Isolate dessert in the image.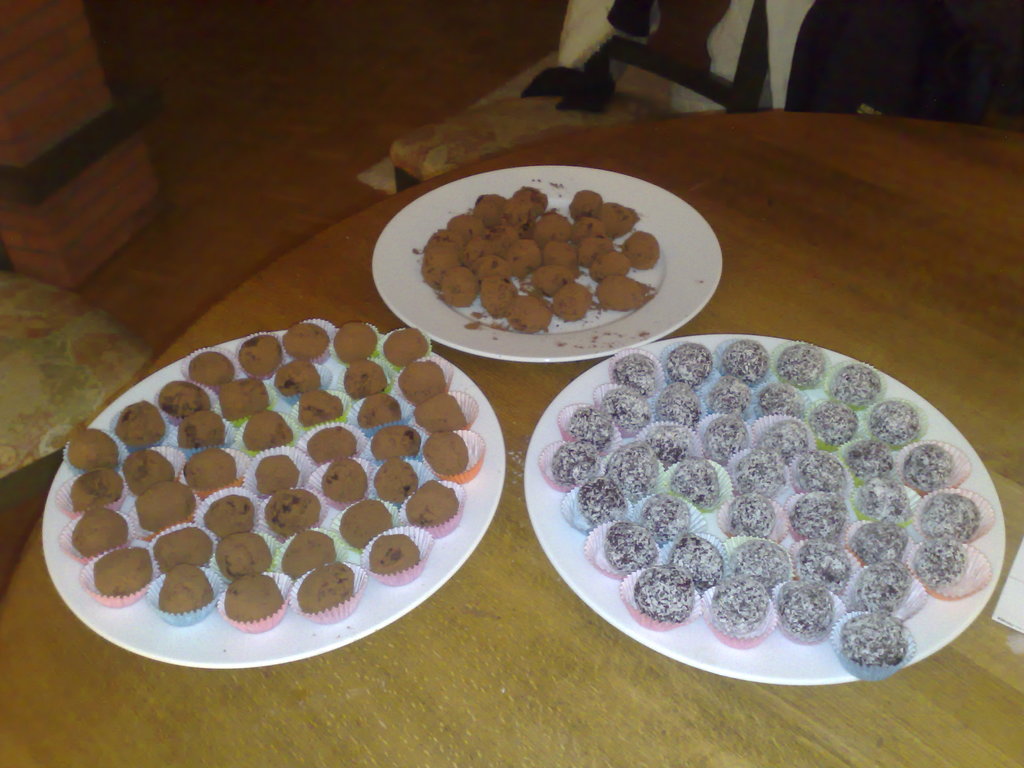
Isolated region: 285,319,334,358.
